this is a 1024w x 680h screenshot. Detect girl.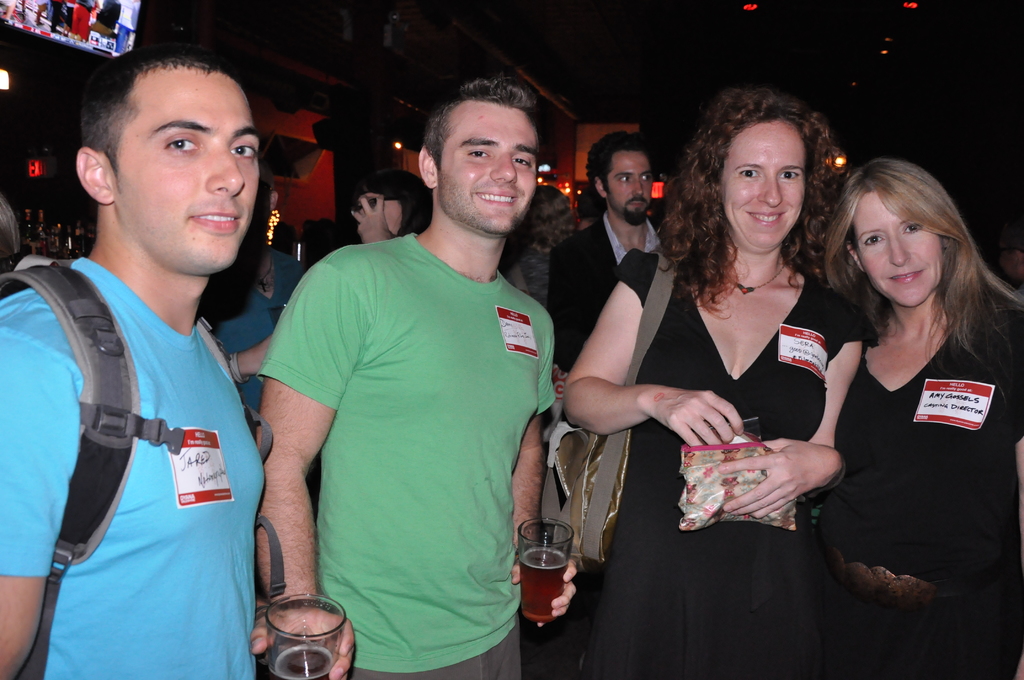
563 89 863 679.
